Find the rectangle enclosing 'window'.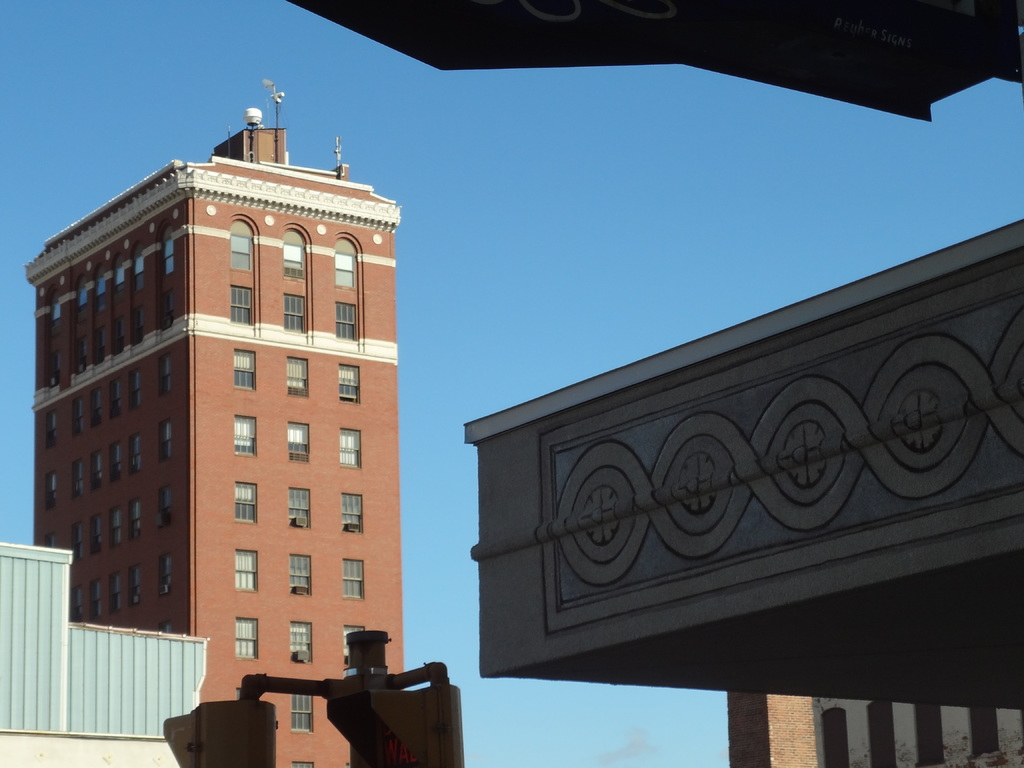
box=[291, 621, 313, 664].
